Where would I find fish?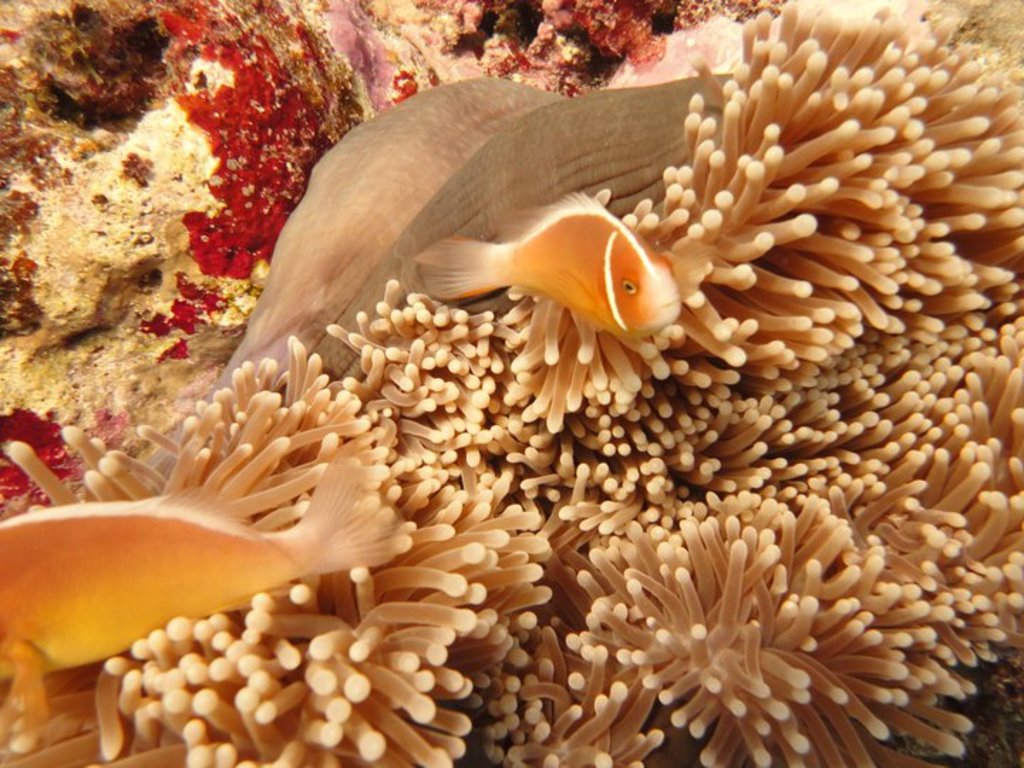
At pyautogui.locateOnScreen(306, 57, 741, 401).
